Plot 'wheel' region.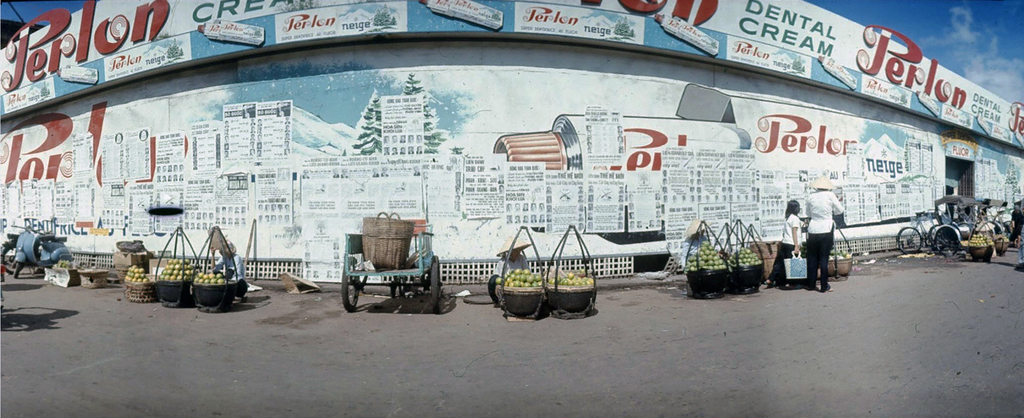
Plotted at Rect(428, 258, 442, 314).
